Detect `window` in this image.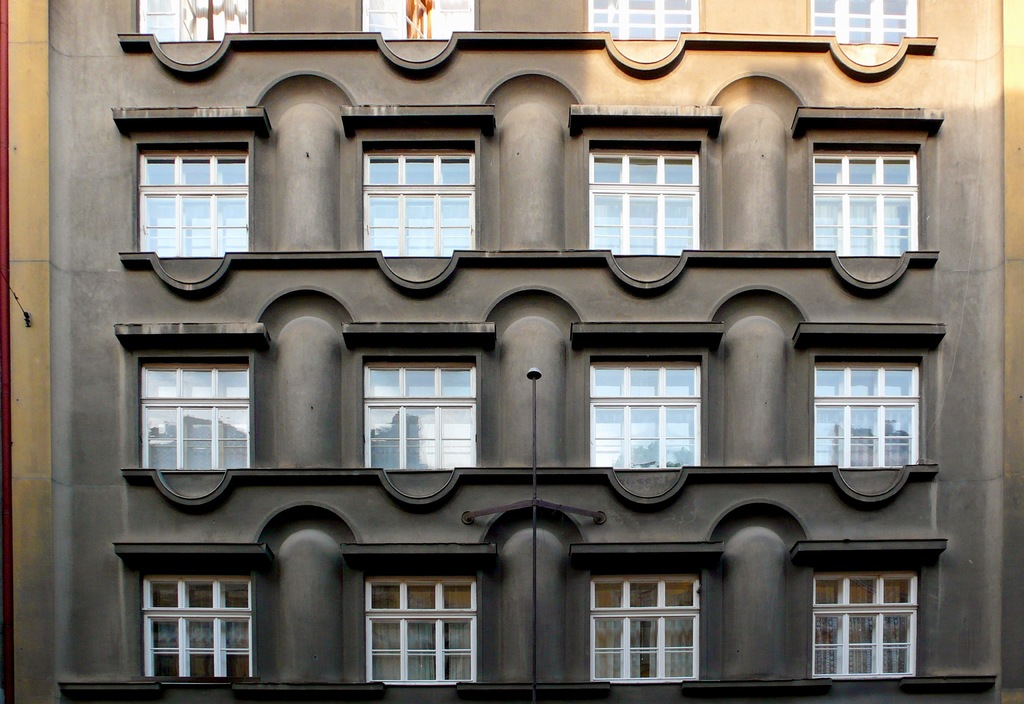
Detection: Rect(341, 325, 495, 472).
